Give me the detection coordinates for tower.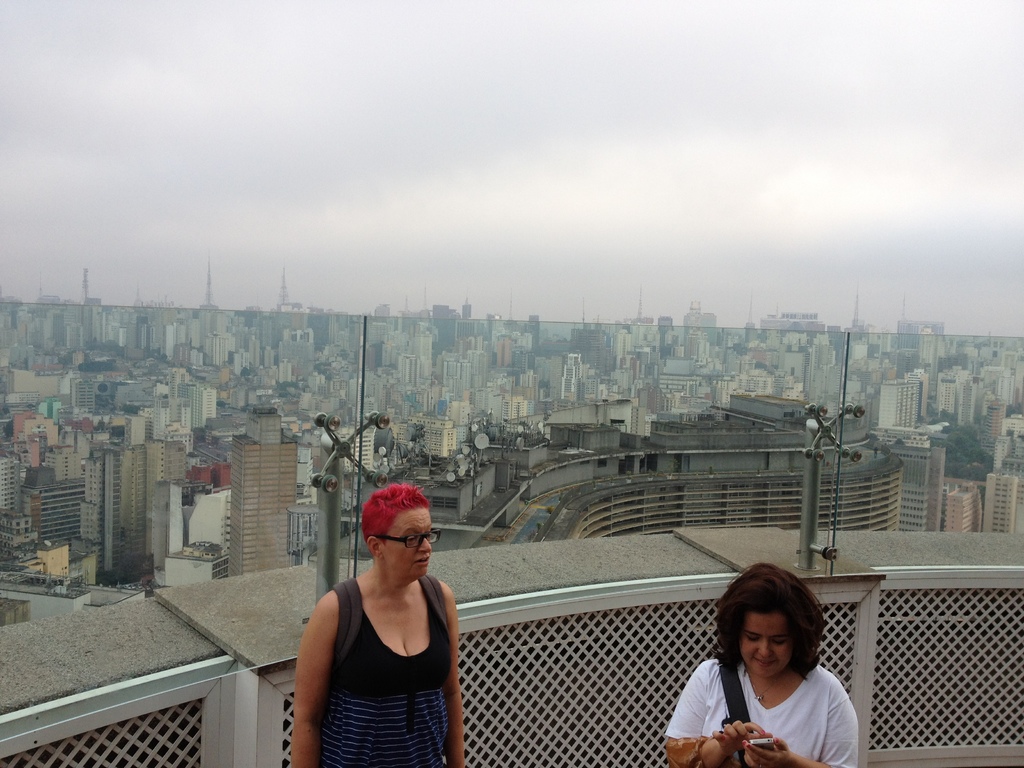
box(938, 380, 955, 420).
